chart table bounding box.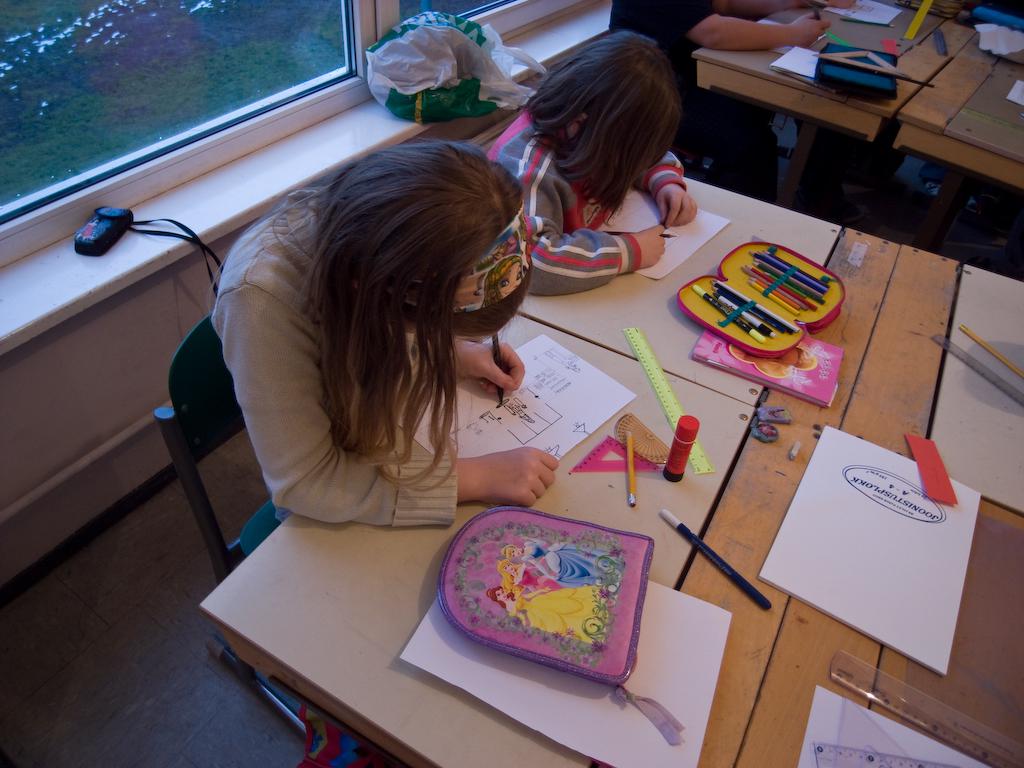
Charted: <box>692,0,977,210</box>.
